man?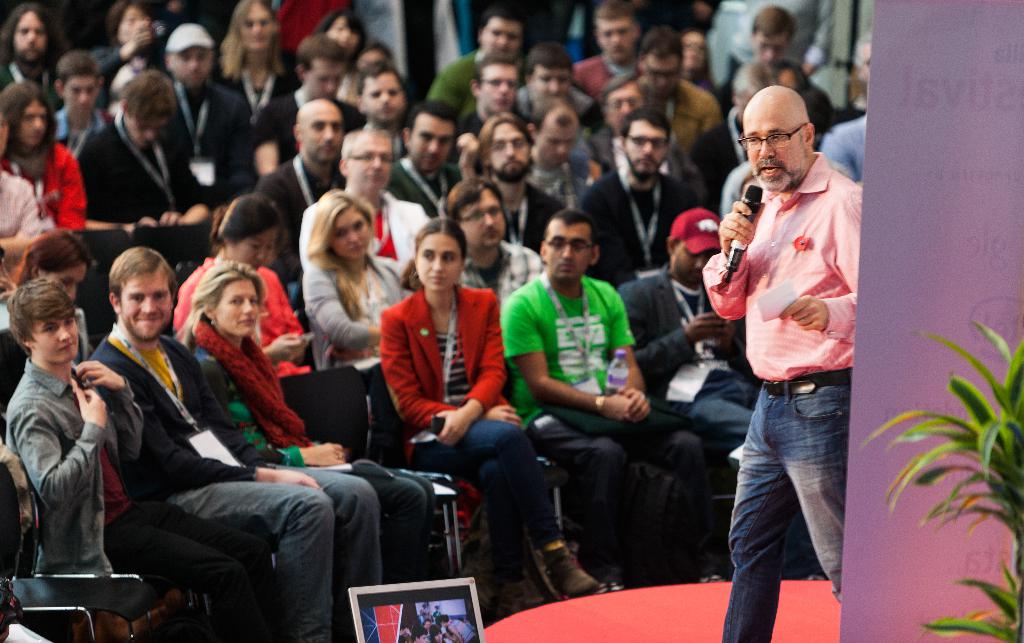
locate(454, 52, 524, 163)
